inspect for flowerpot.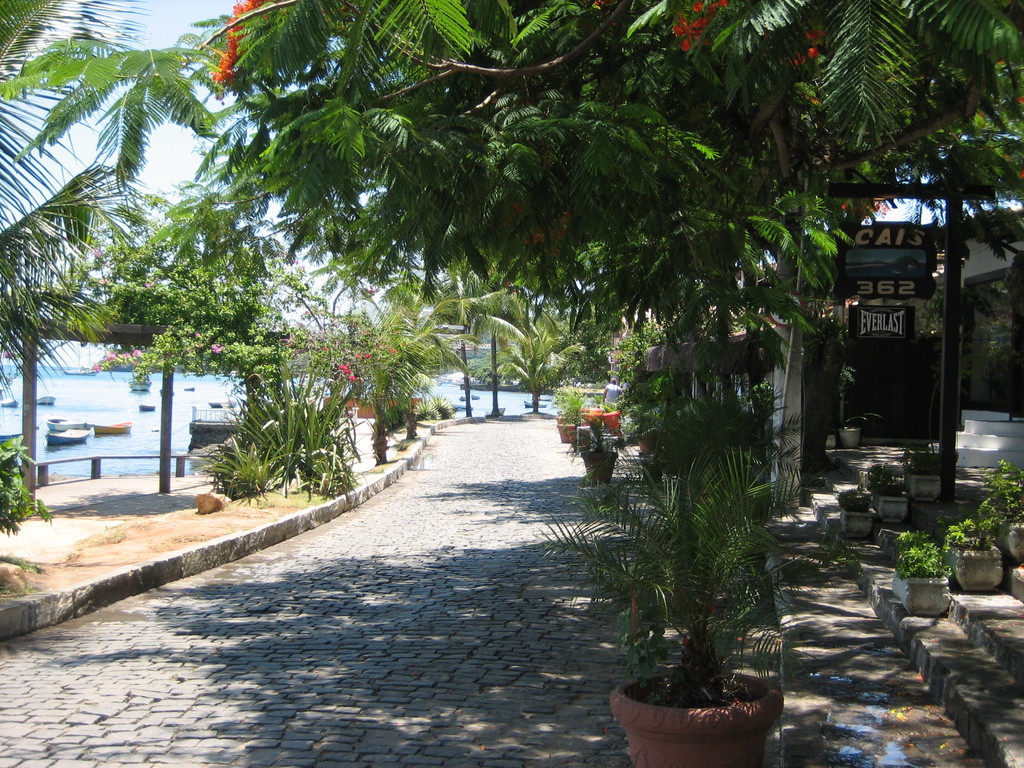
Inspection: BBox(580, 451, 618, 484).
